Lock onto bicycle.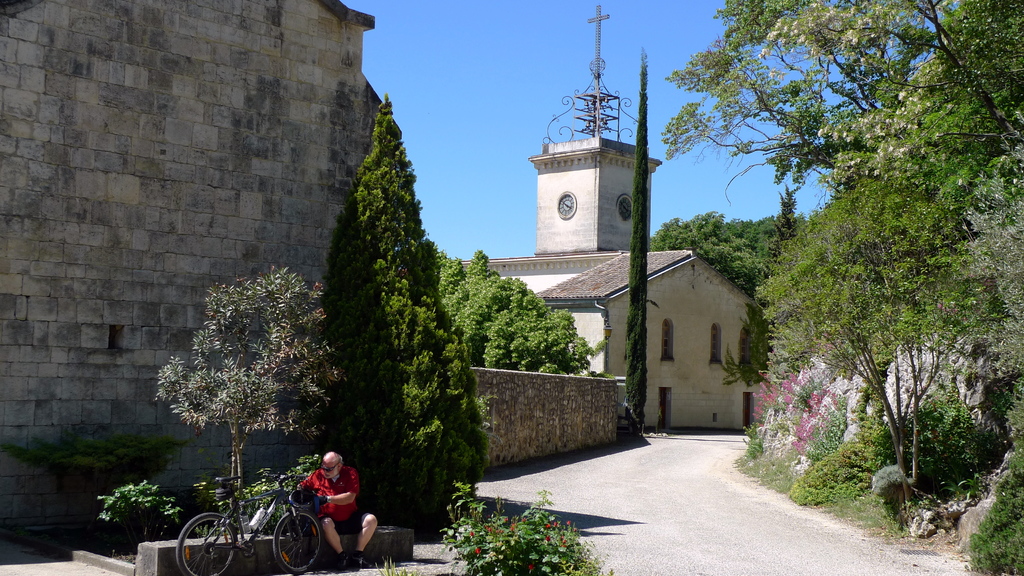
Locked: rect(177, 451, 312, 569).
